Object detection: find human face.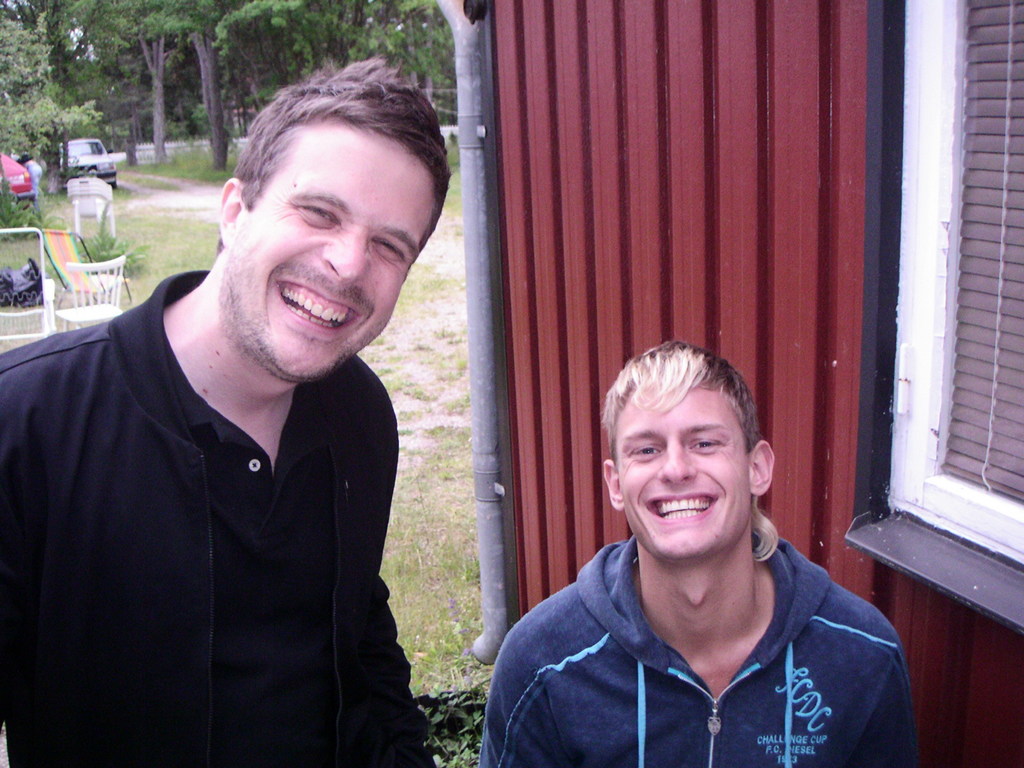
select_region(614, 385, 753, 564).
